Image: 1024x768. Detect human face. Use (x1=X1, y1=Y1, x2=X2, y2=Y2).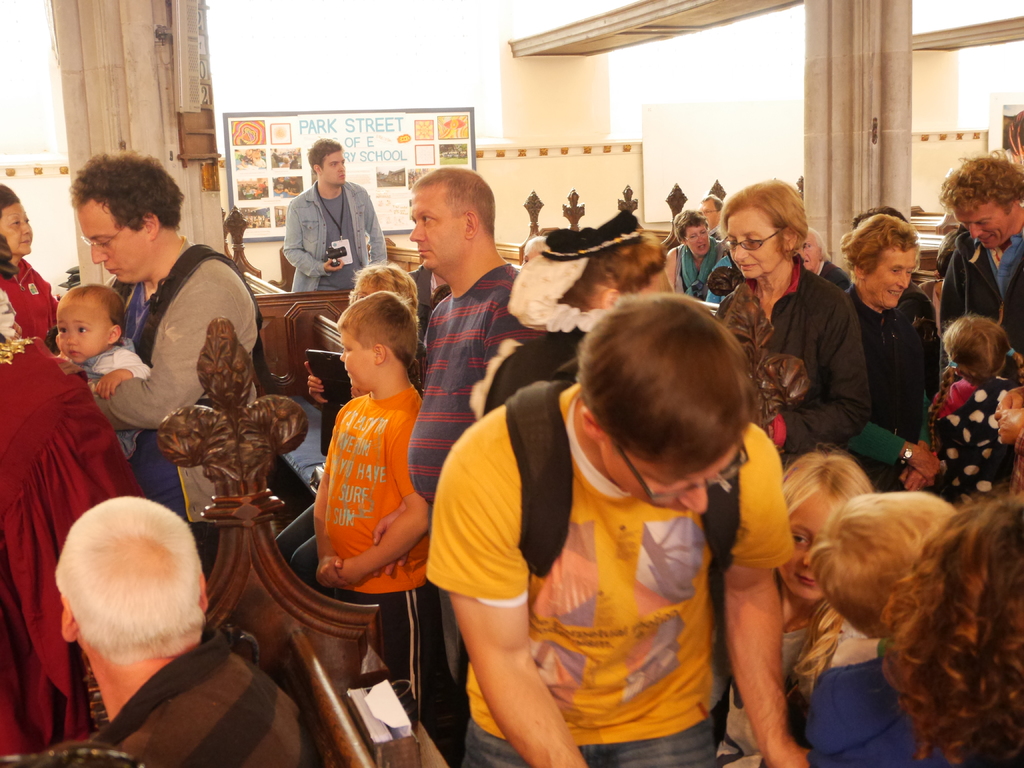
(x1=863, y1=248, x2=916, y2=308).
